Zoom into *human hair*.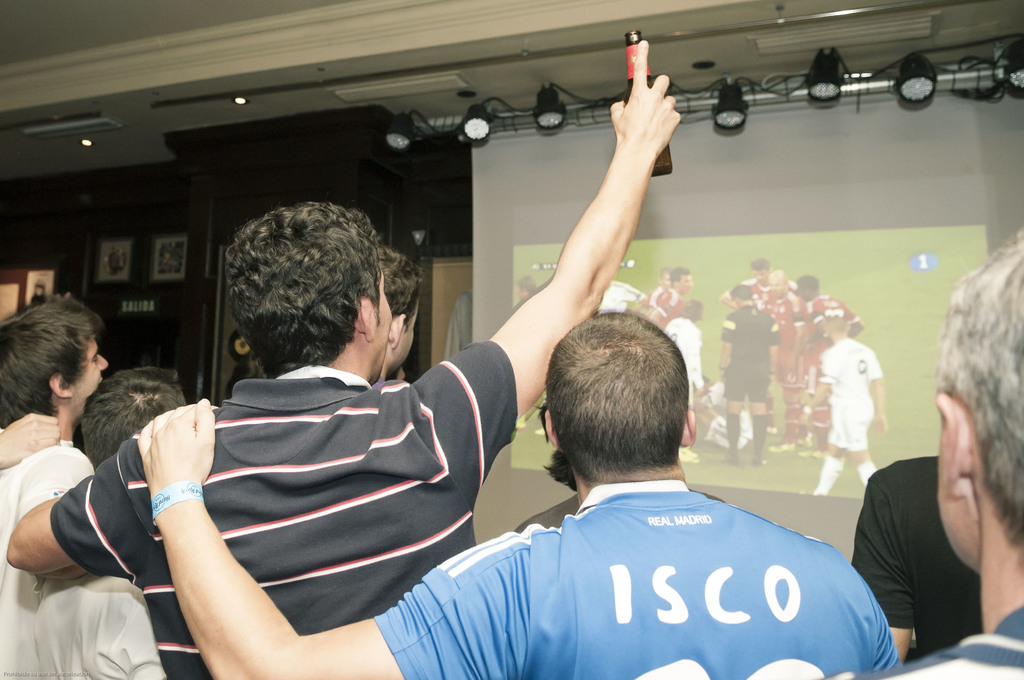
Zoom target: [left=686, top=299, right=701, bottom=318].
